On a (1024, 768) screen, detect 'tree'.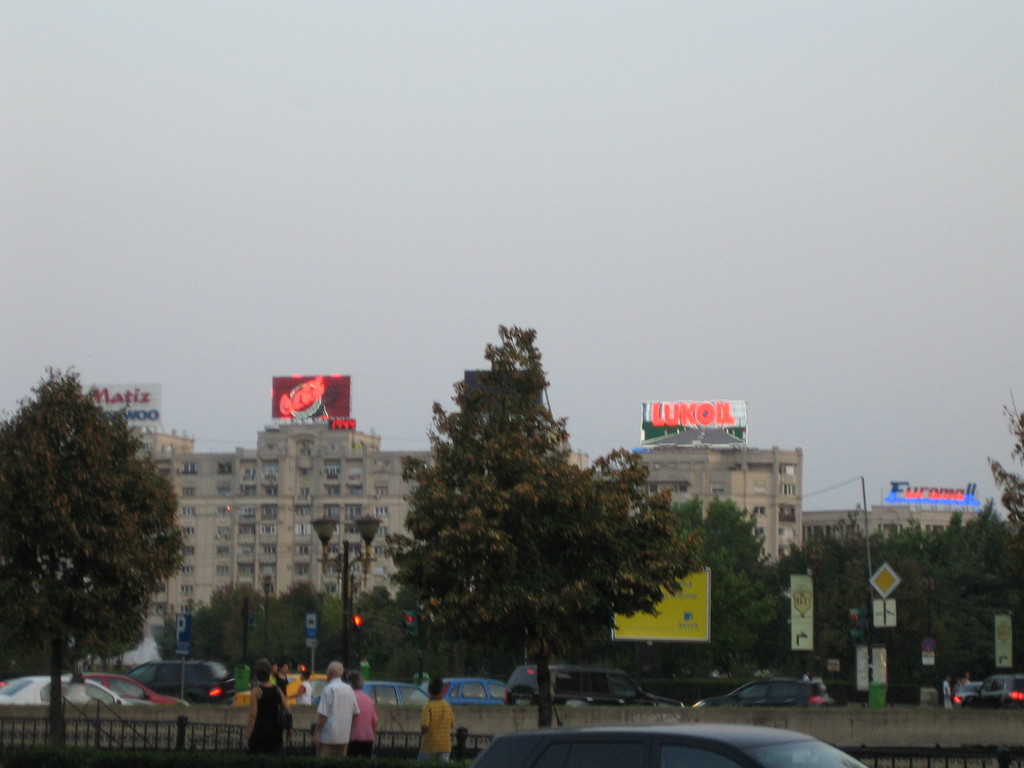
(x1=154, y1=605, x2=207, y2=663).
